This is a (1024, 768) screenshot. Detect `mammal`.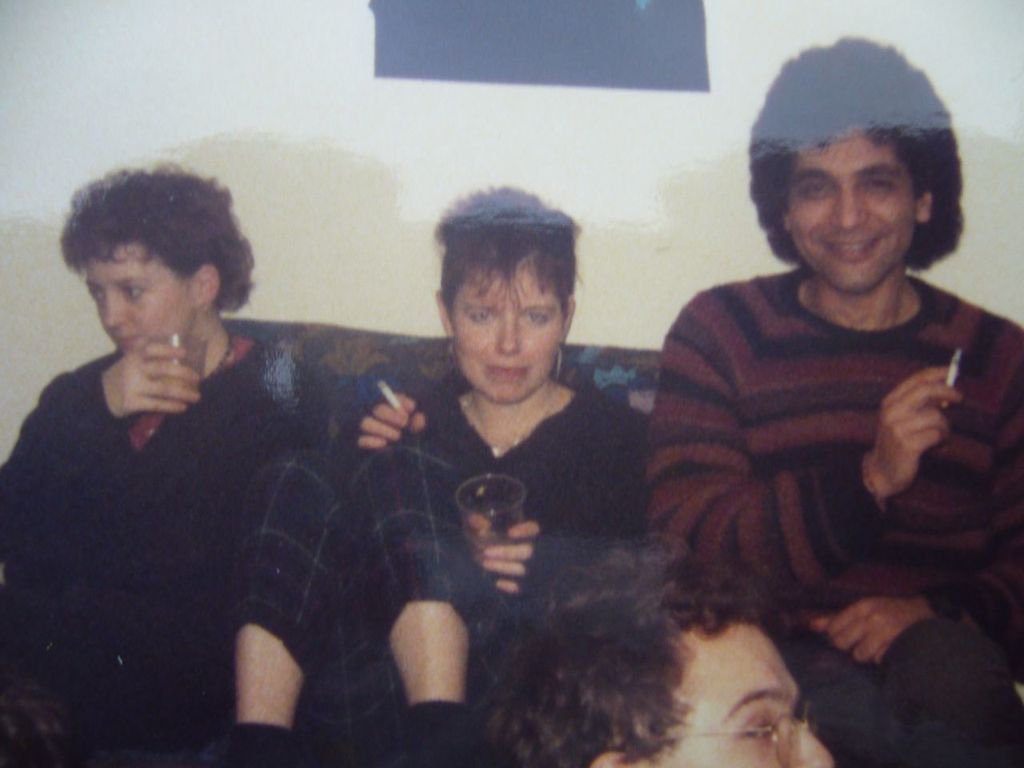
box(482, 523, 839, 767).
